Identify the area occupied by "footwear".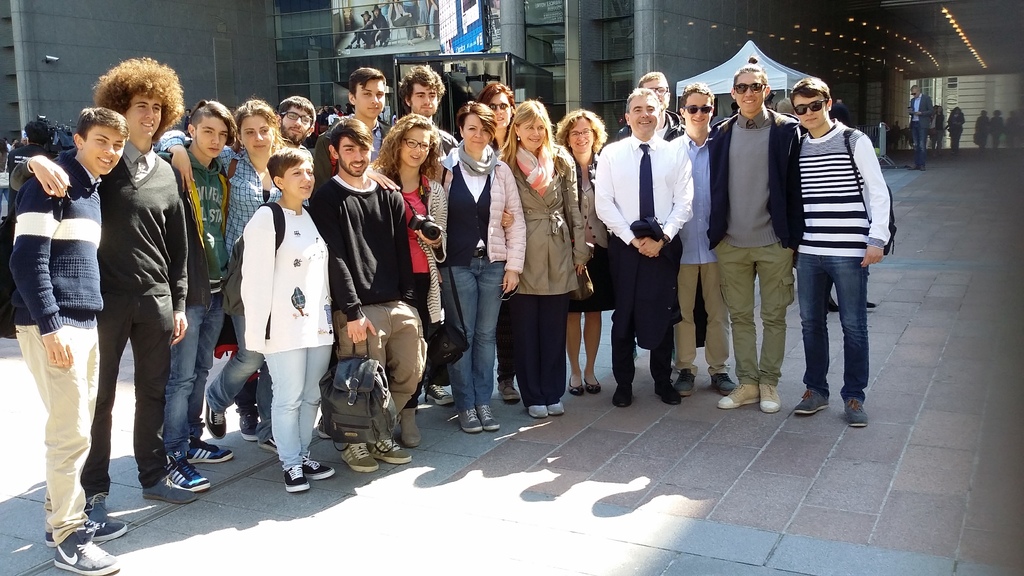
Area: {"x1": 611, "y1": 381, "x2": 635, "y2": 408}.
